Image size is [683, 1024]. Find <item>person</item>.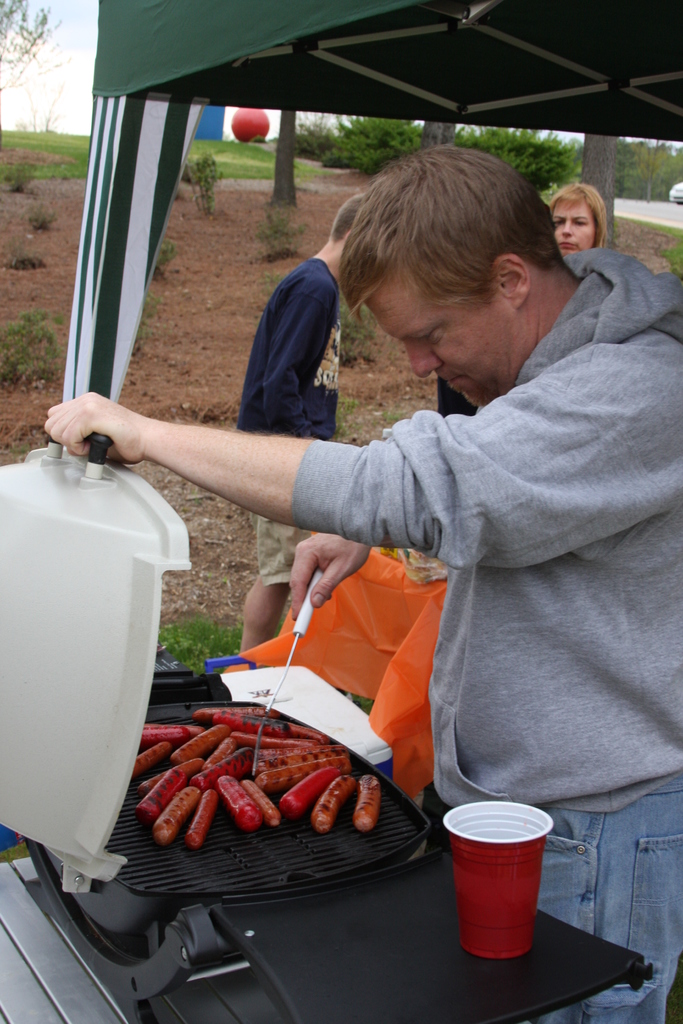
<box>45,140,682,1023</box>.
